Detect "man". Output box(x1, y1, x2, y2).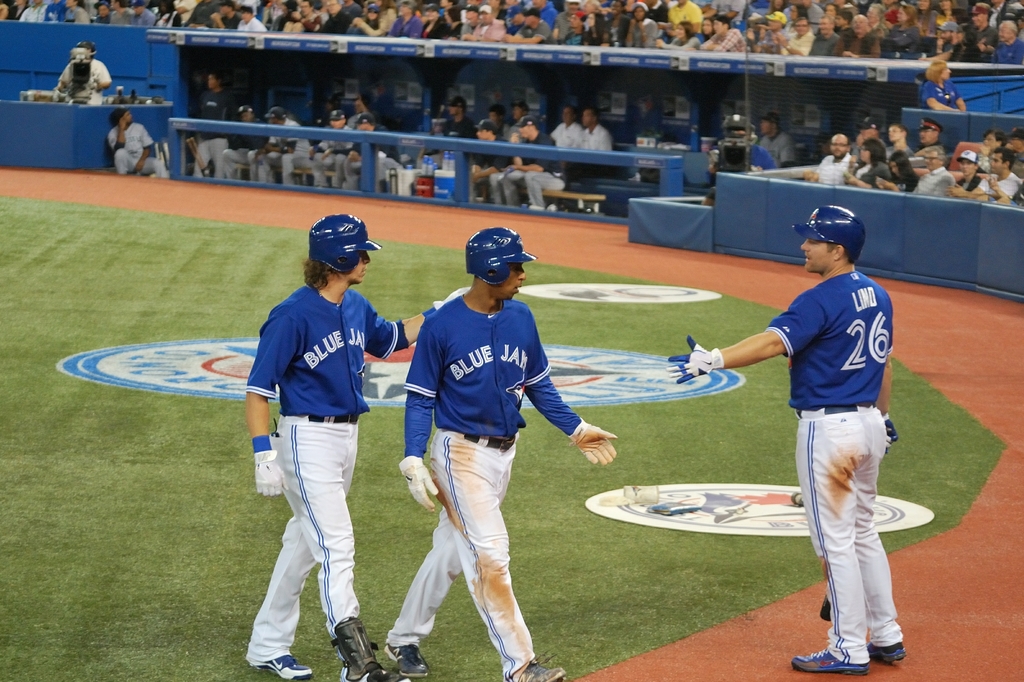
box(106, 108, 172, 181).
